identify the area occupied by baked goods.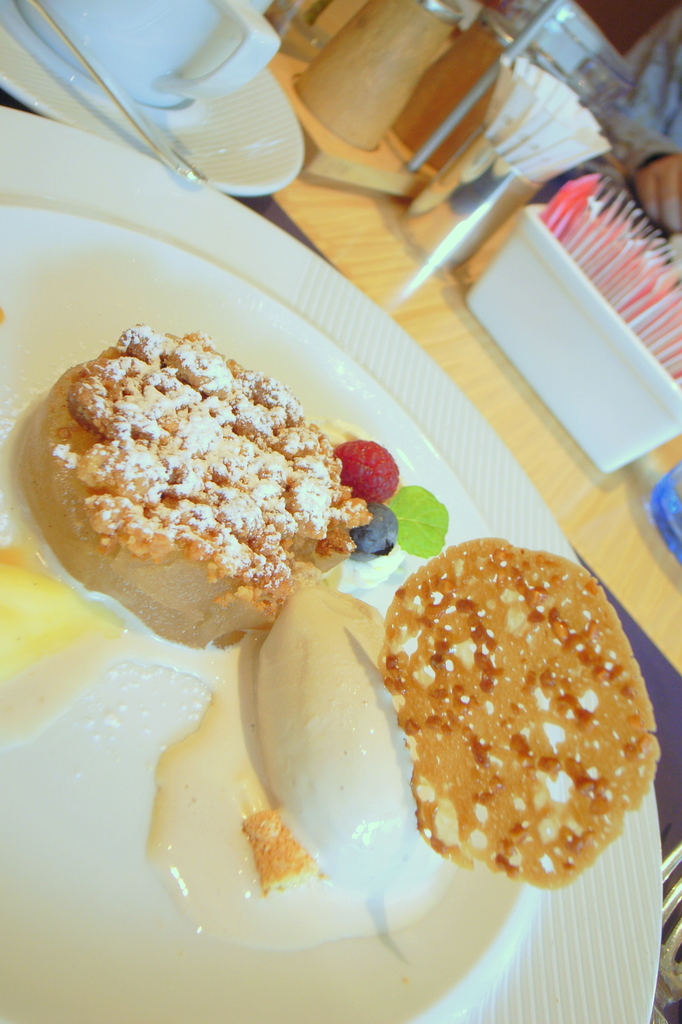
Area: (left=373, top=531, right=660, bottom=893).
